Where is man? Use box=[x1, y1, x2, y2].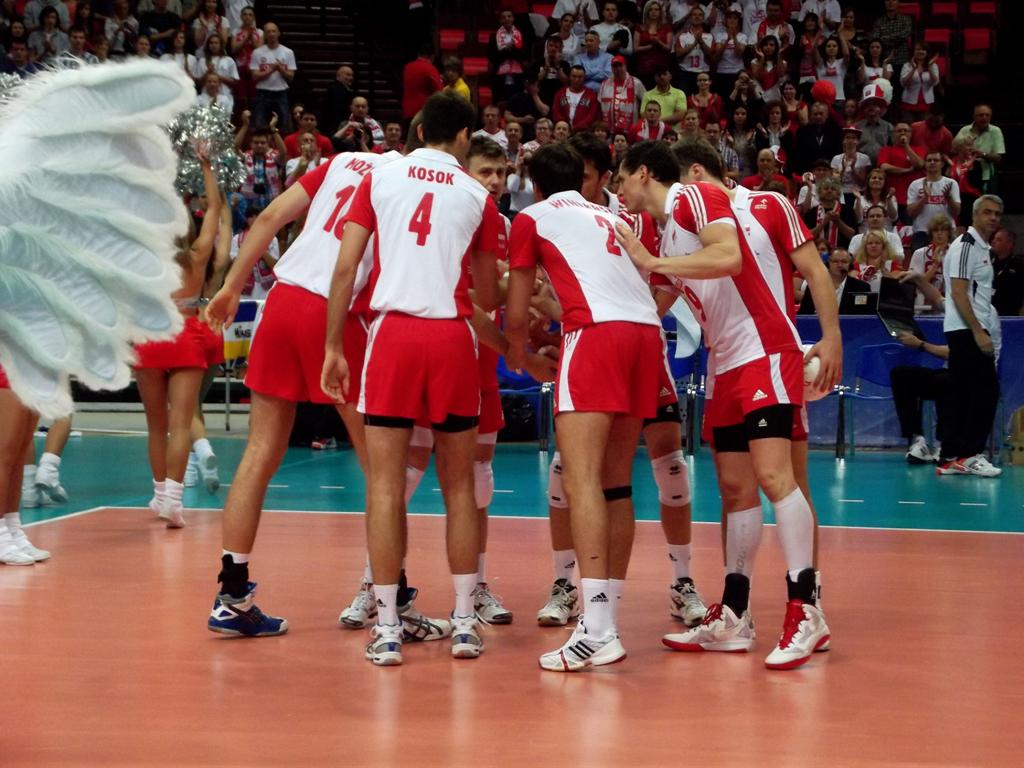
box=[668, 137, 845, 661].
